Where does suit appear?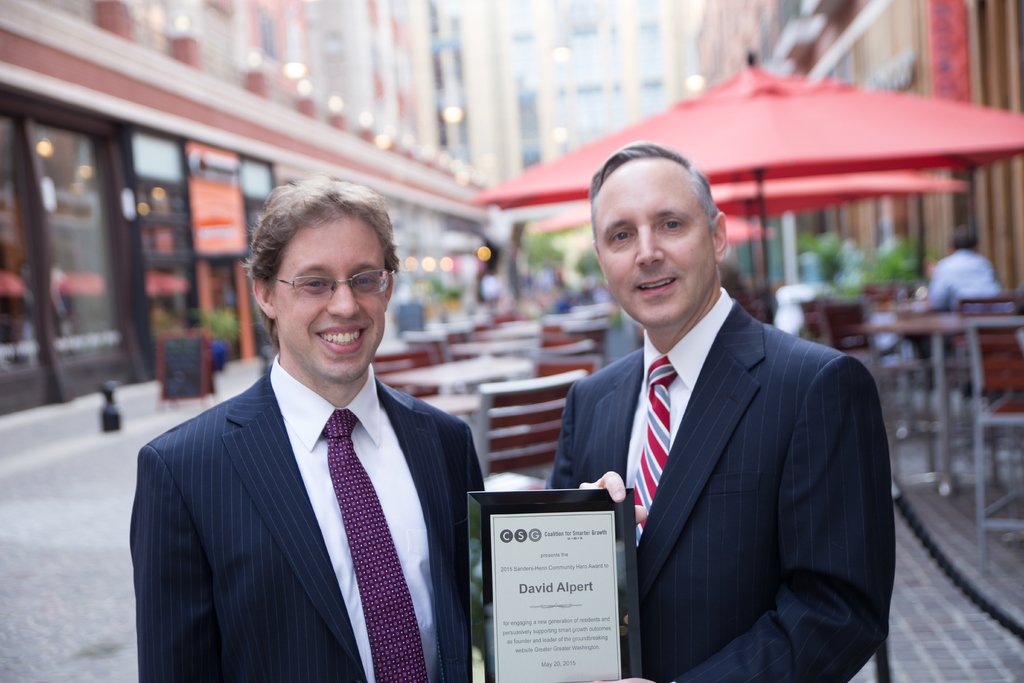
Appears at [left=125, top=282, right=503, bottom=675].
